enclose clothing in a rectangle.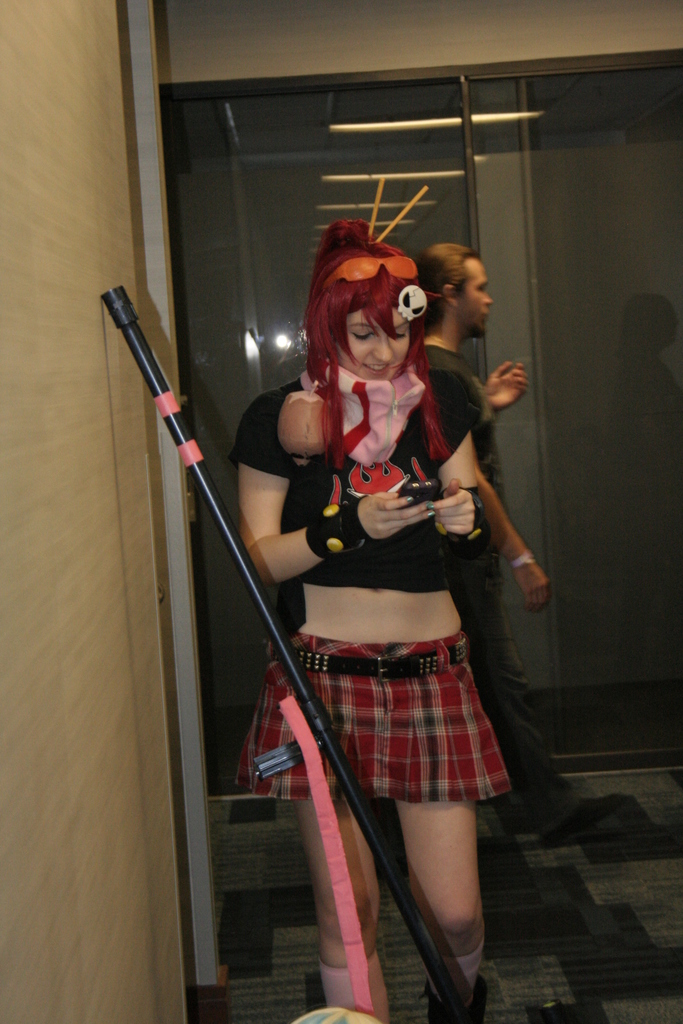
(236, 628, 508, 799).
